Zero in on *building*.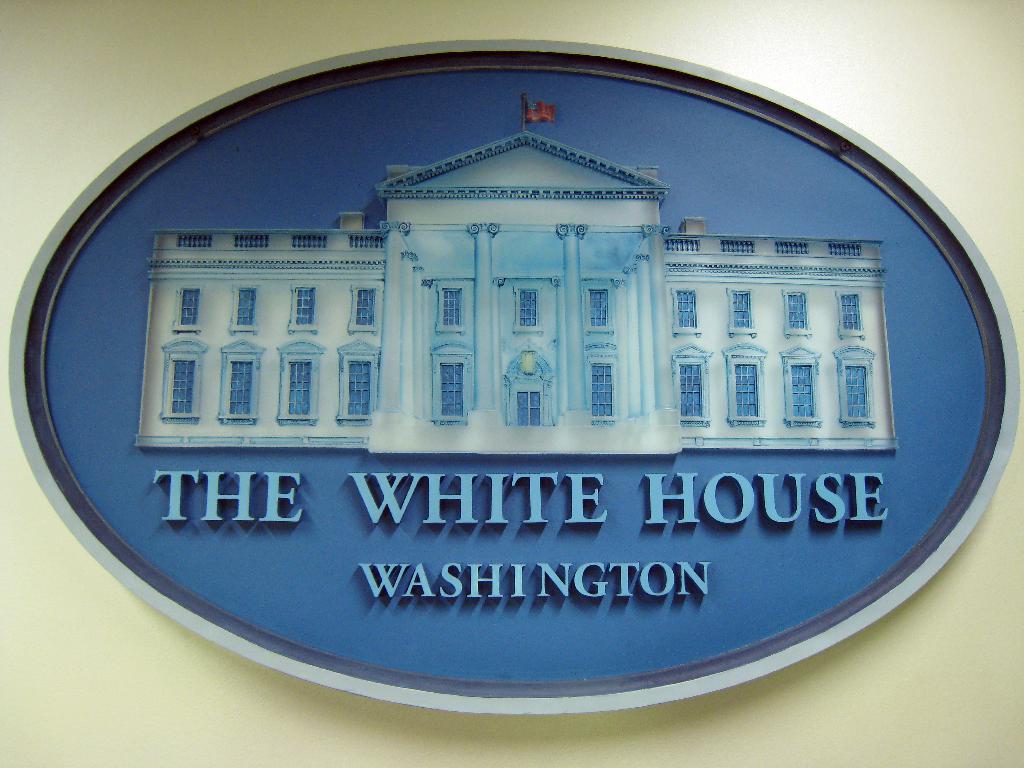
Zeroed in: [left=131, top=128, right=898, bottom=458].
